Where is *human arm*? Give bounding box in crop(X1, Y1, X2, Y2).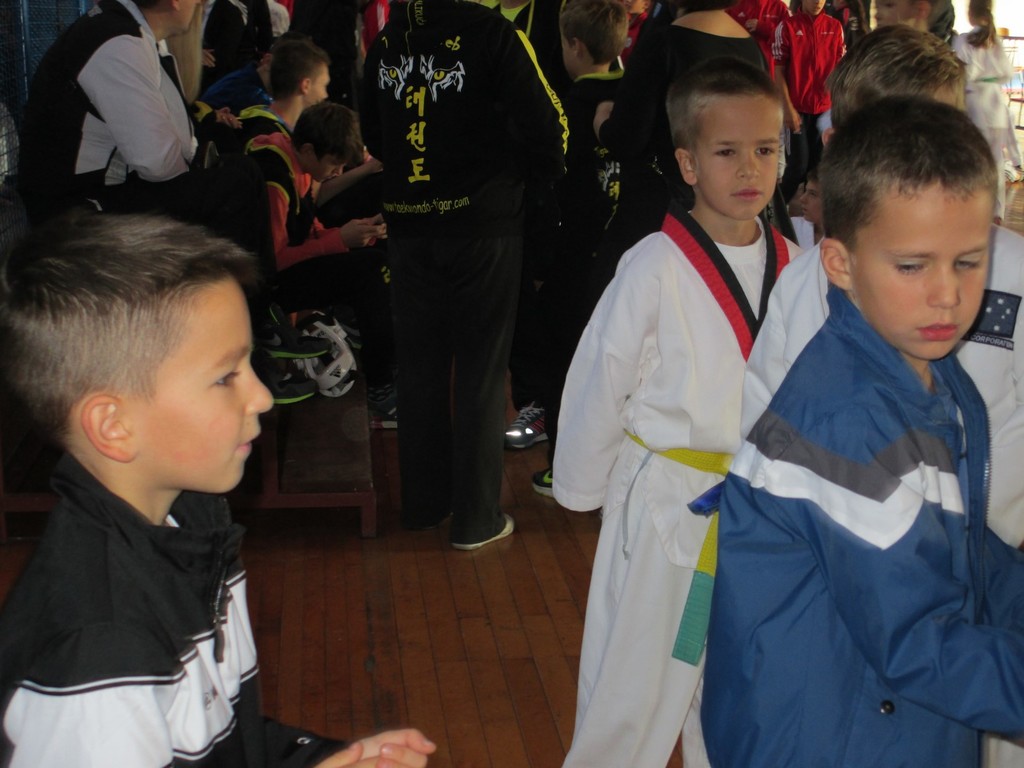
crop(954, 36, 967, 62).
